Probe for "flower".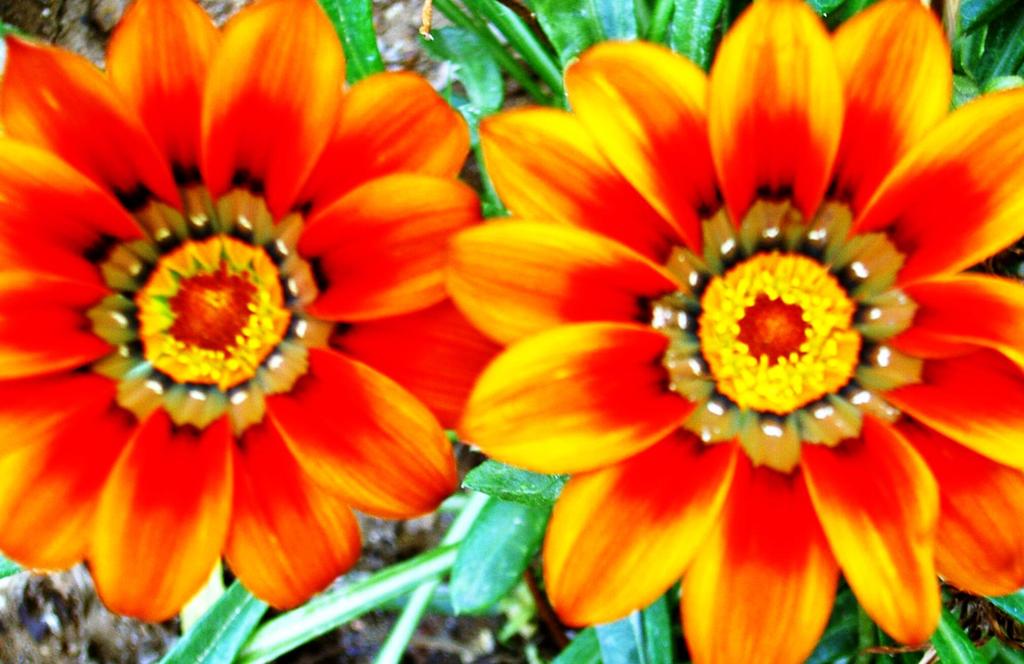
Probe result: 0, 18, 476, 631.
